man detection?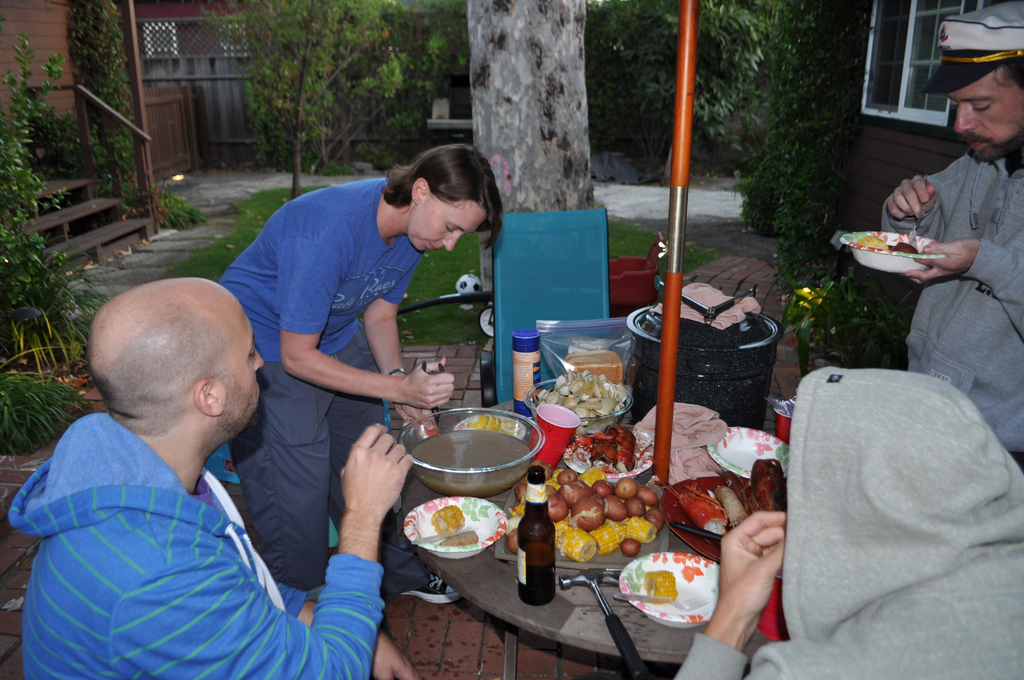
bbox=(879, 0, 1023, 473)
